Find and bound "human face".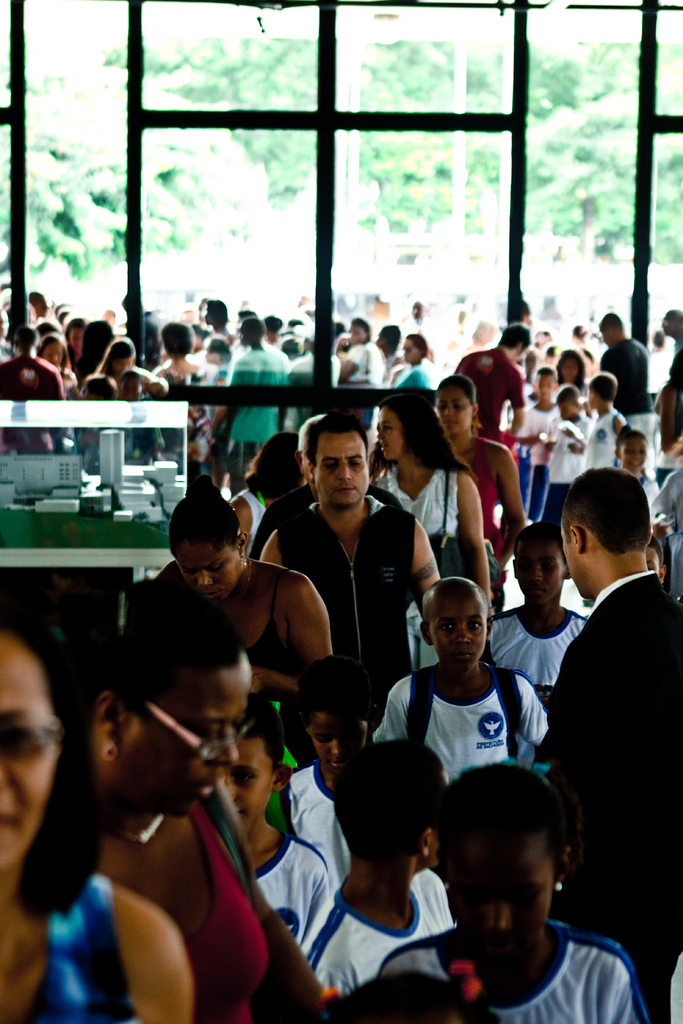
Bound: [509,531,564,612].
